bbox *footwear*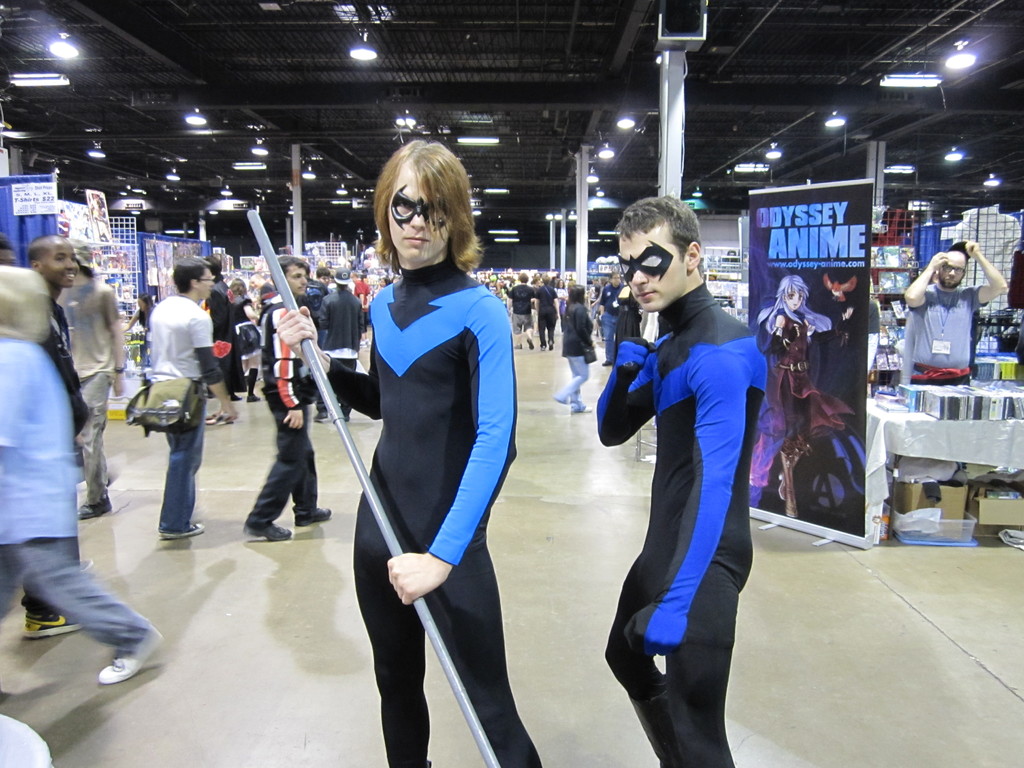
[24, 600, 83, 639]
